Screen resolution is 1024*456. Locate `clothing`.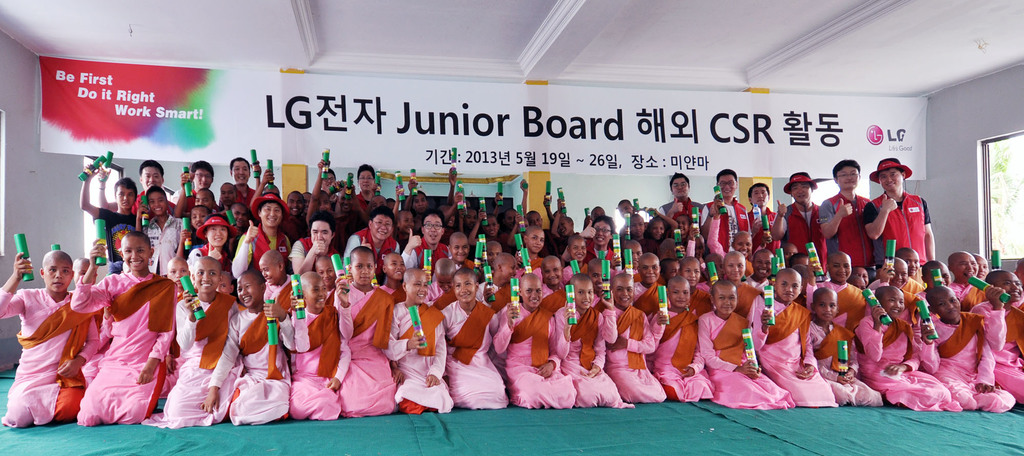
89:205:138:273.
